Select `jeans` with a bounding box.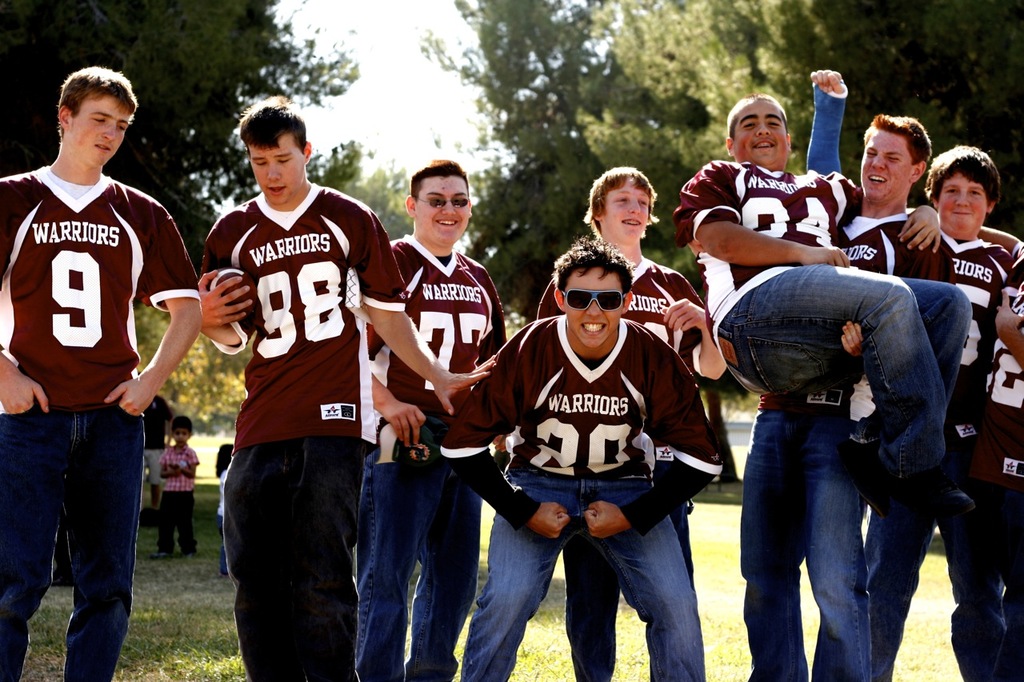
locate(0, 401, 149, 681).
